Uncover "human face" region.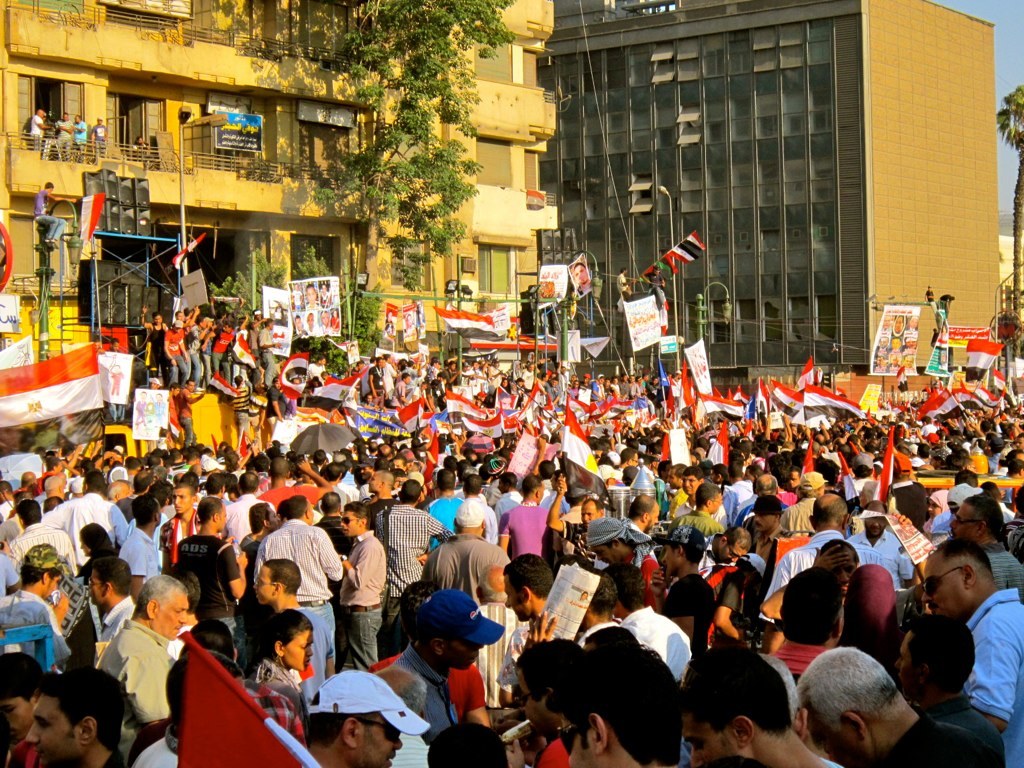
Uncovered: left=151, top=592, right=190, bottom=638.
